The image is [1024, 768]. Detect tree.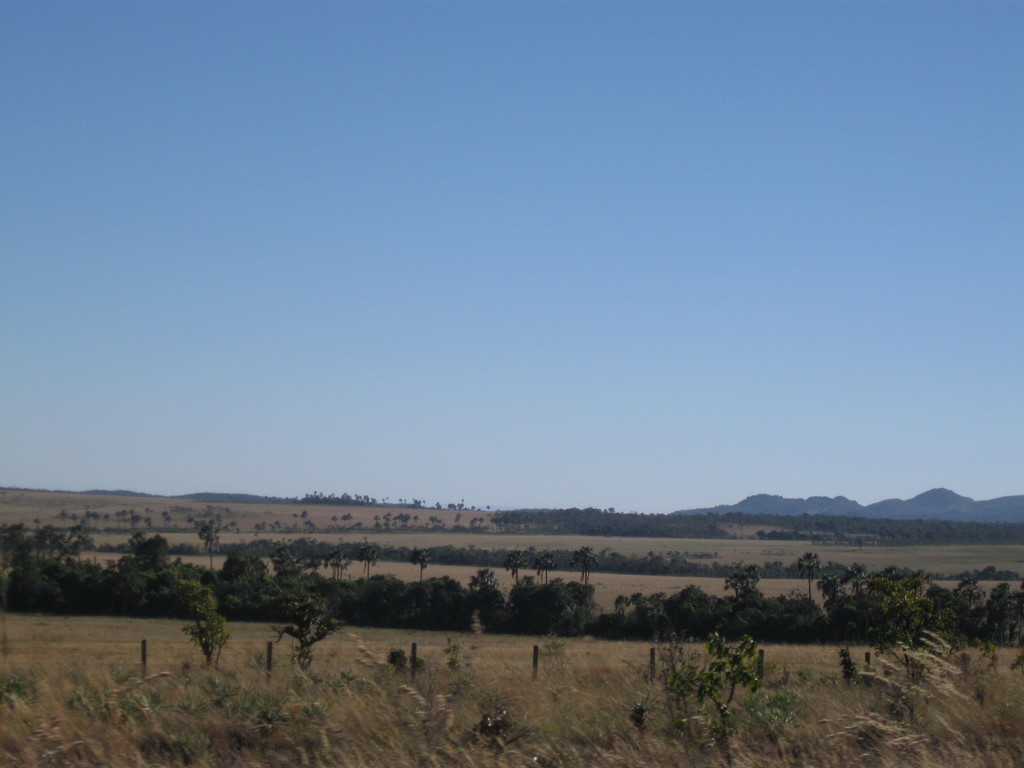
Detection: <bbox>181, 588, 229, 666</bbox>.
